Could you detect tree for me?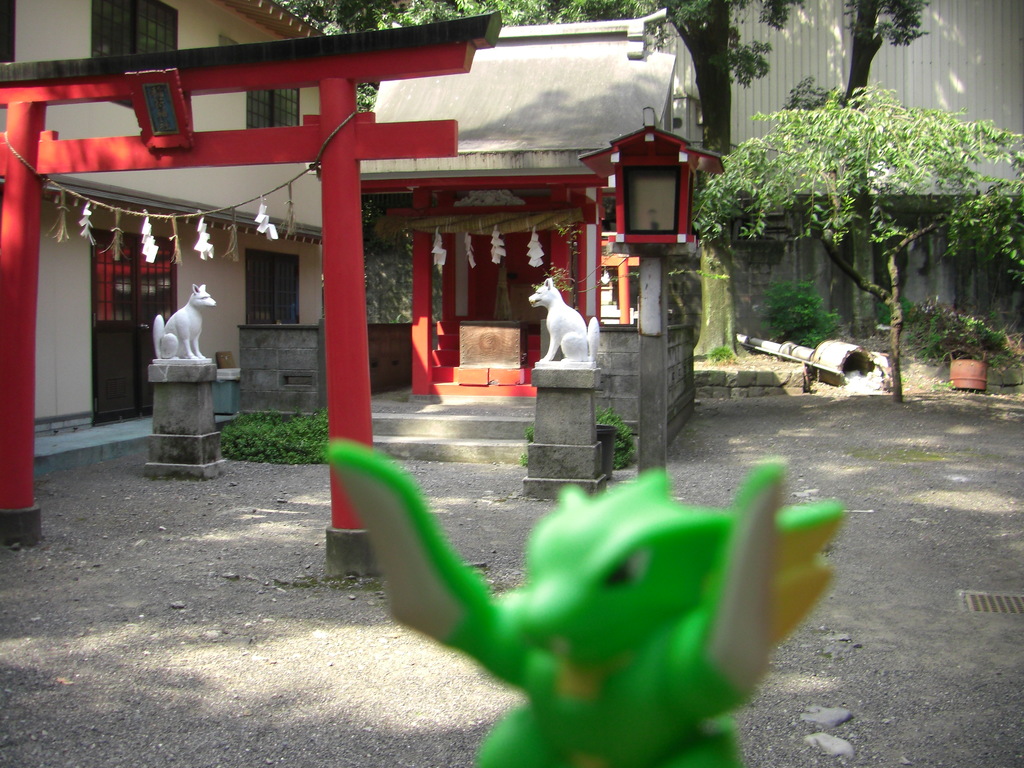
Detection result: (266,0,819,360).
